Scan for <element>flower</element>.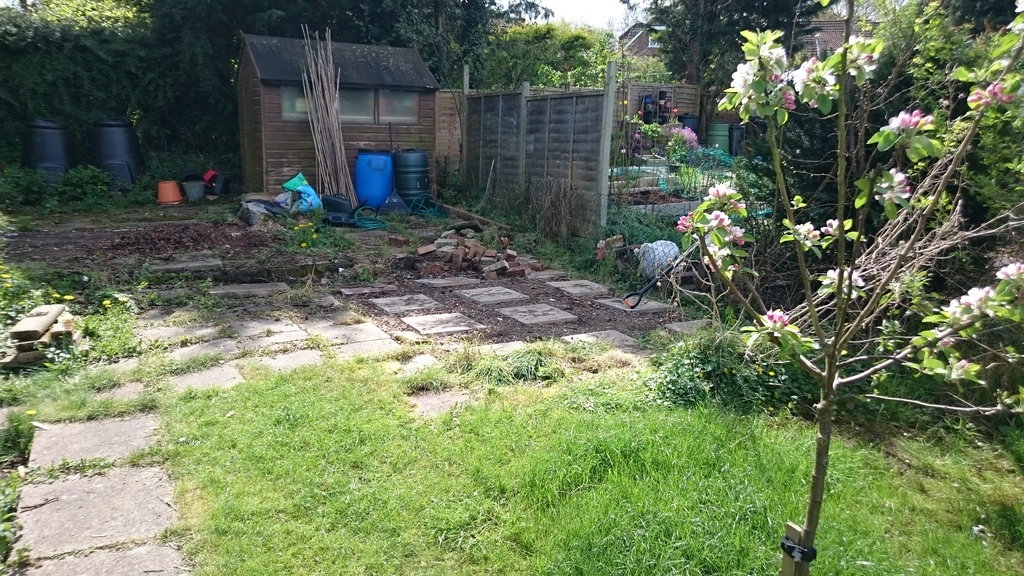
Scan result: box=[870, 165, 911, 205].
